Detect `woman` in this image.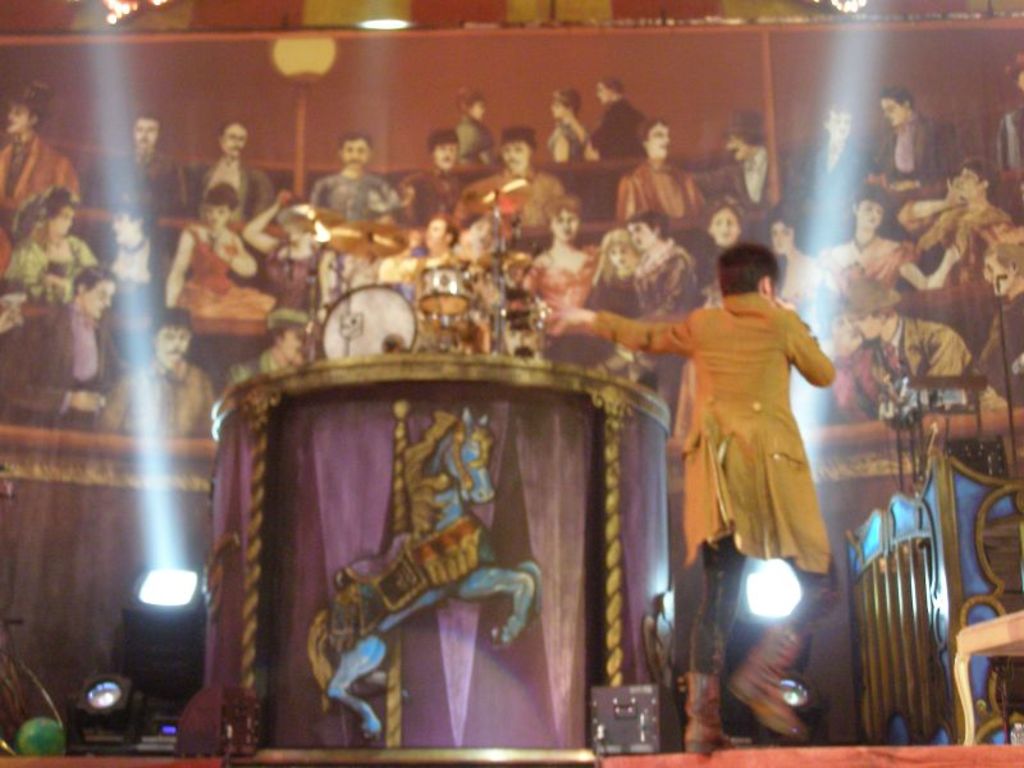
Detection: {"x1": 539, "y1": 86, "x2": 591, "y2": 168}.
